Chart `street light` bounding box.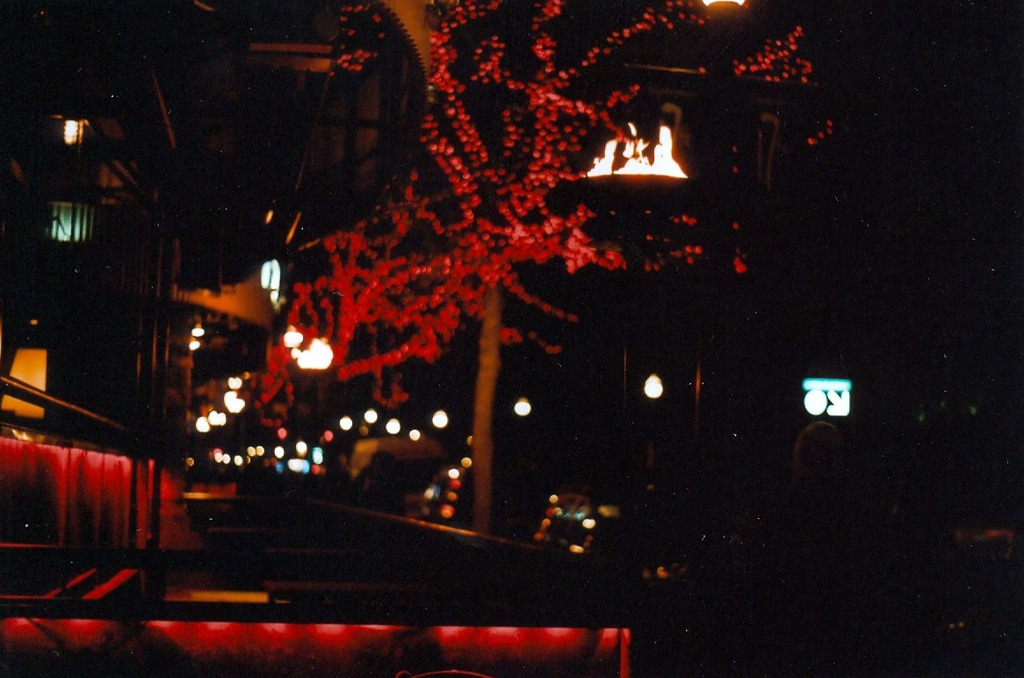
Charted: locate(637, 348, 710, 466).
